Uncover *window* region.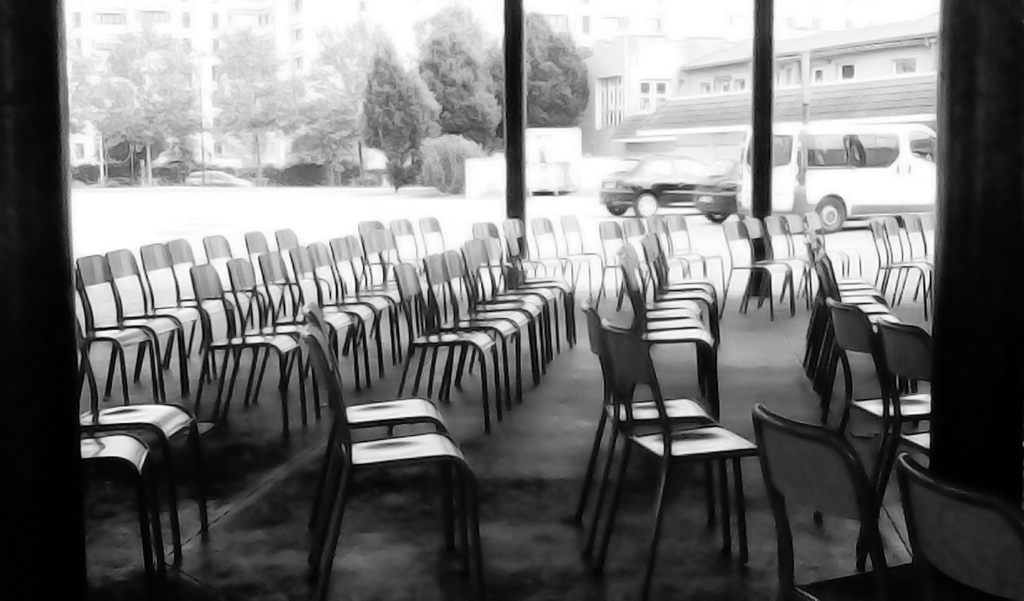
Uncovered: bbox(884, 56, 916, 72).
